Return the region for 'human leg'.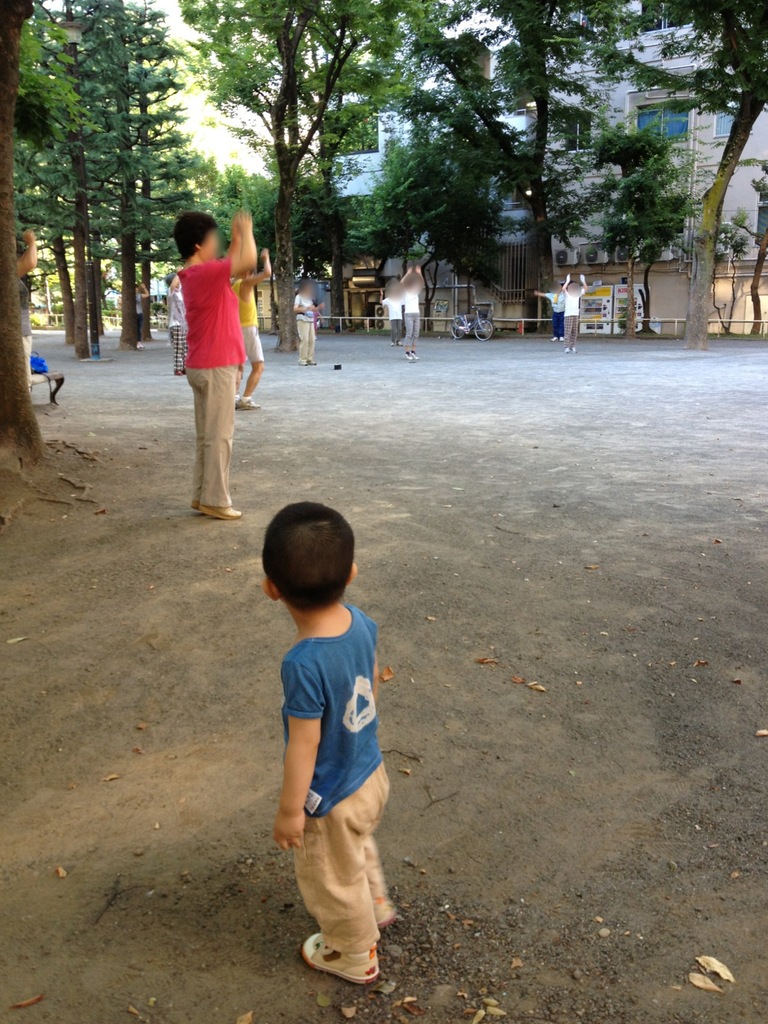
left=307, top=317, right=317, bottom=367.
